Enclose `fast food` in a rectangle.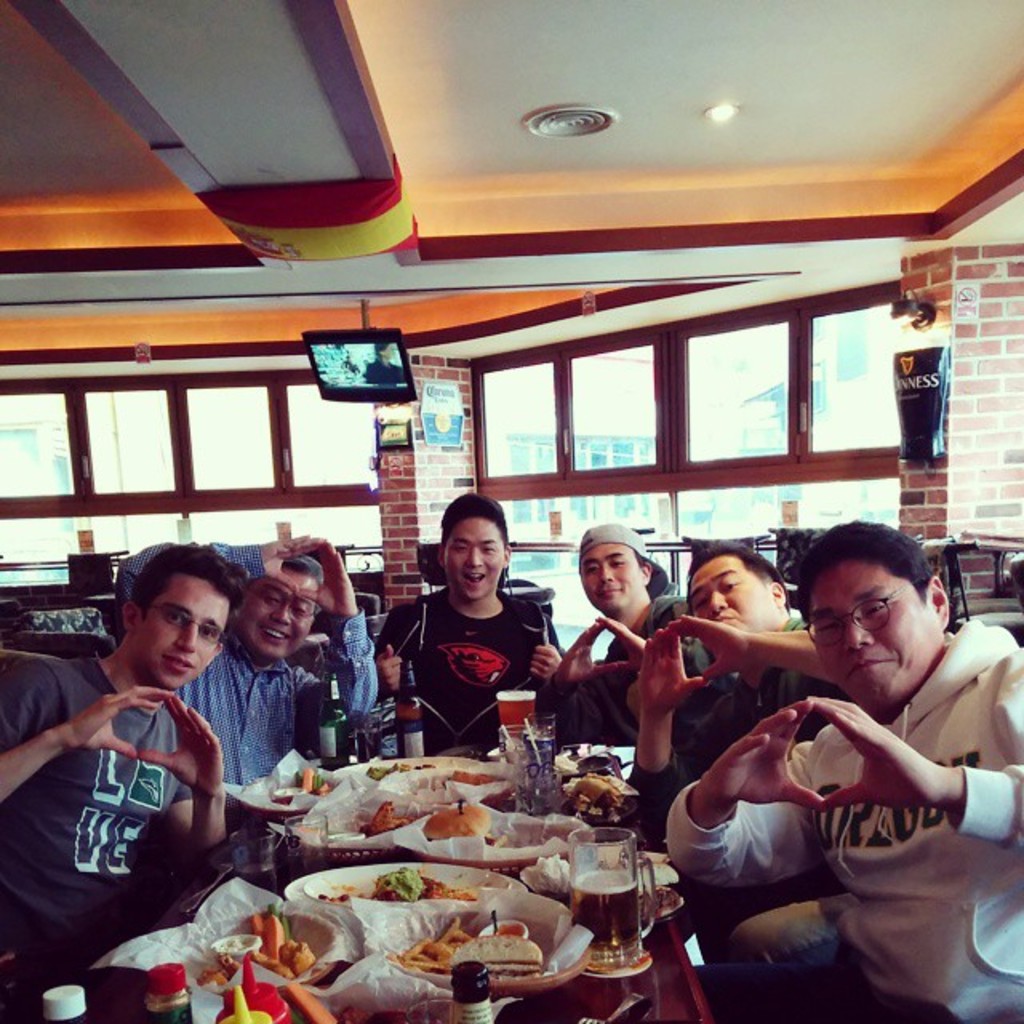
rect(576, 771, 645, 822).
